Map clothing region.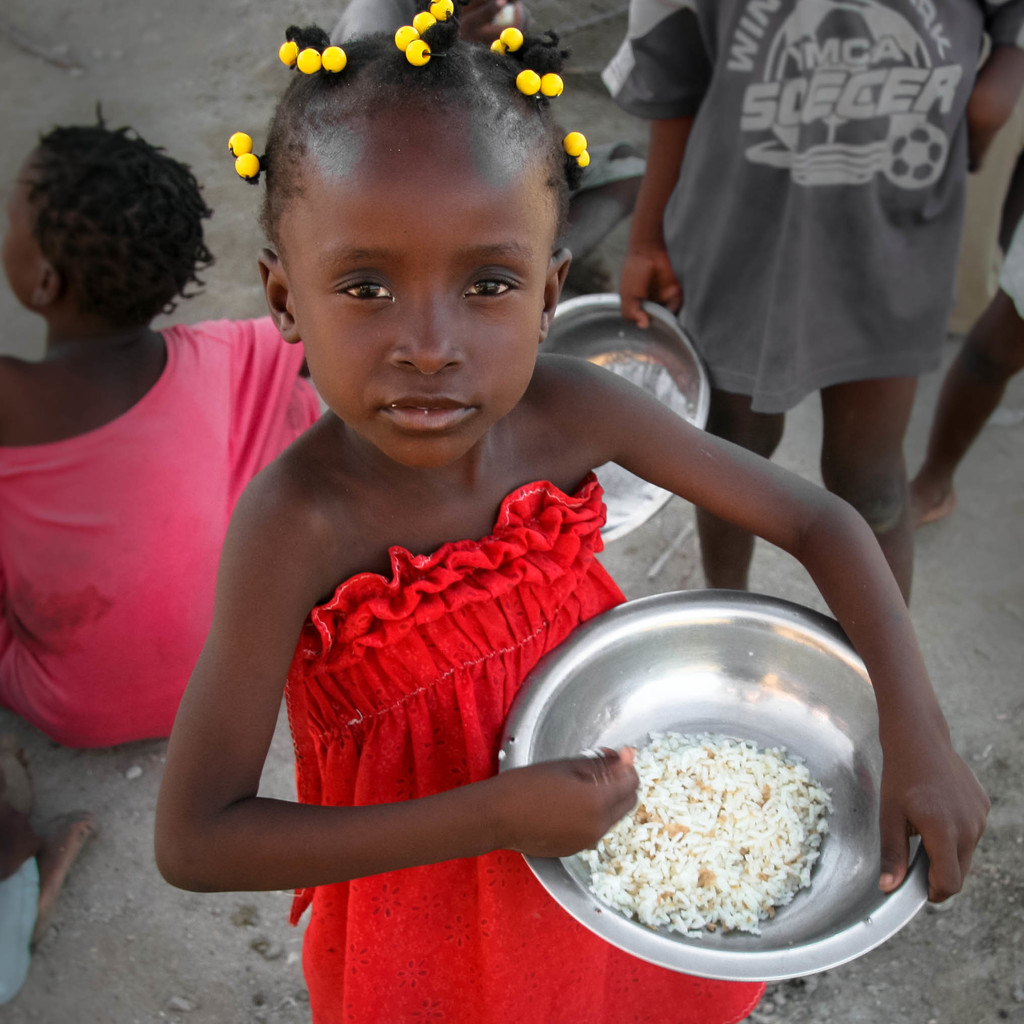
Mapped to <bbox>988, 216, 1023, 331</bbox>.
